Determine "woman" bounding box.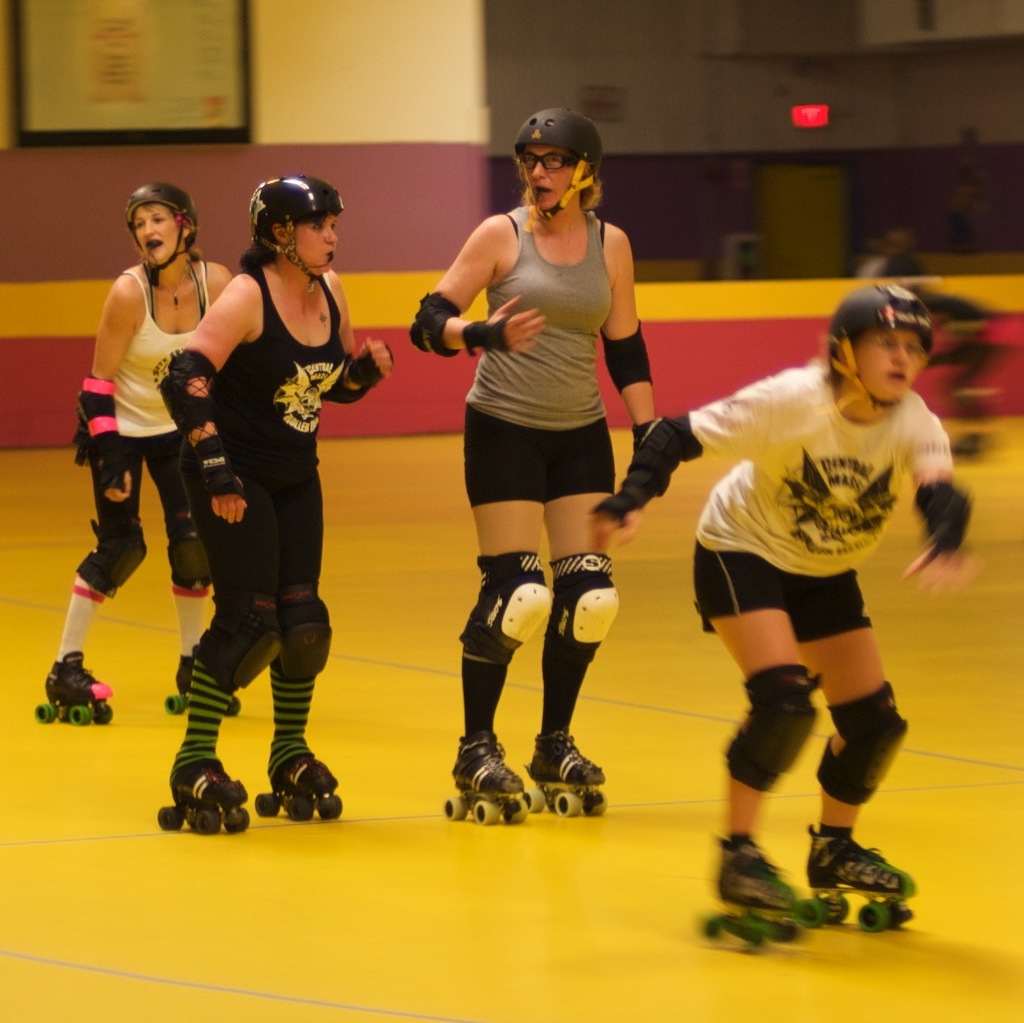
Determined: (39,183,238,710).
